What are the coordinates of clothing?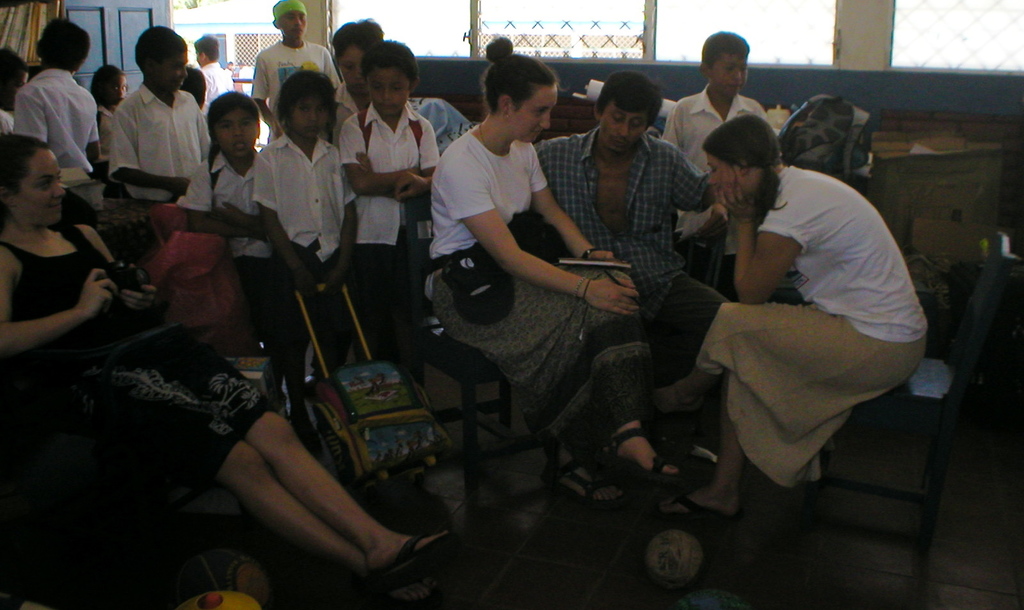
crop(178, 153, 258, 229).
